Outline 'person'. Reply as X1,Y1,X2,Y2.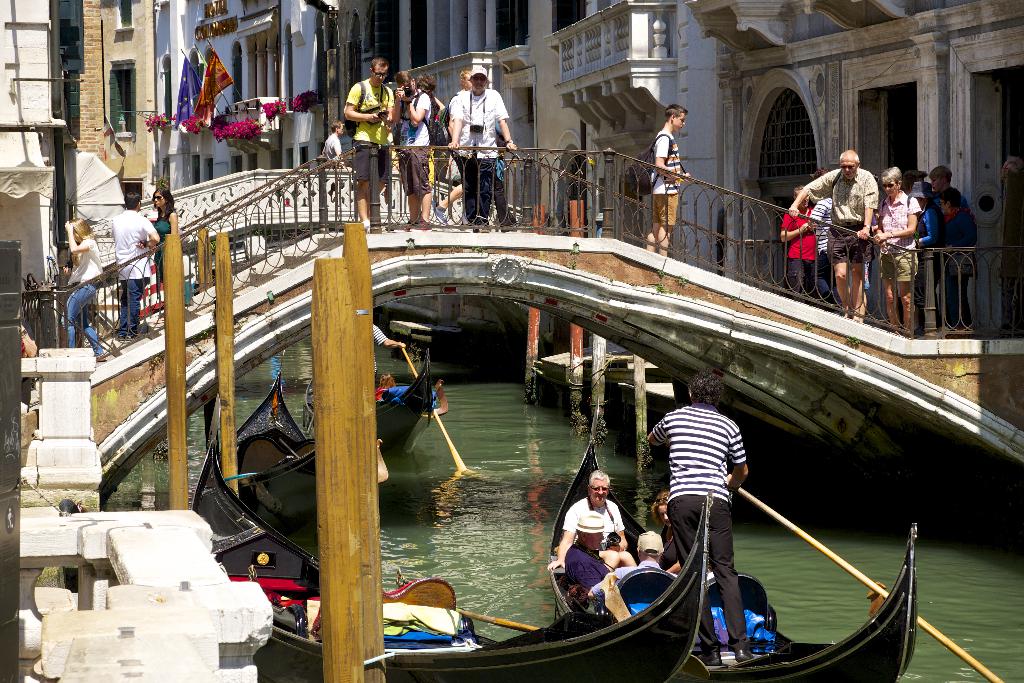
154,186,179,332.
